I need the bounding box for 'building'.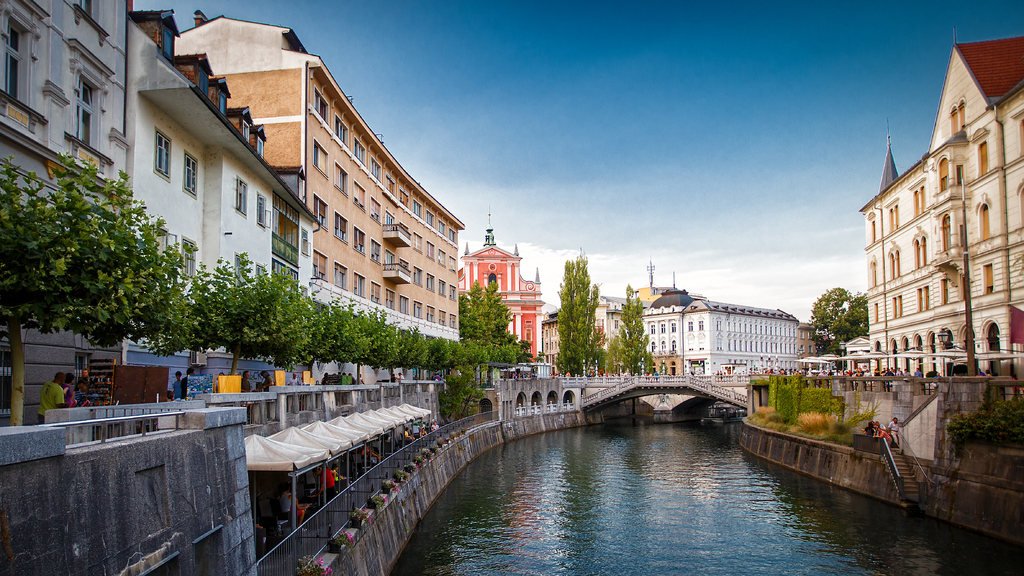
Here it is: region(849, 31, 1023, 408).
